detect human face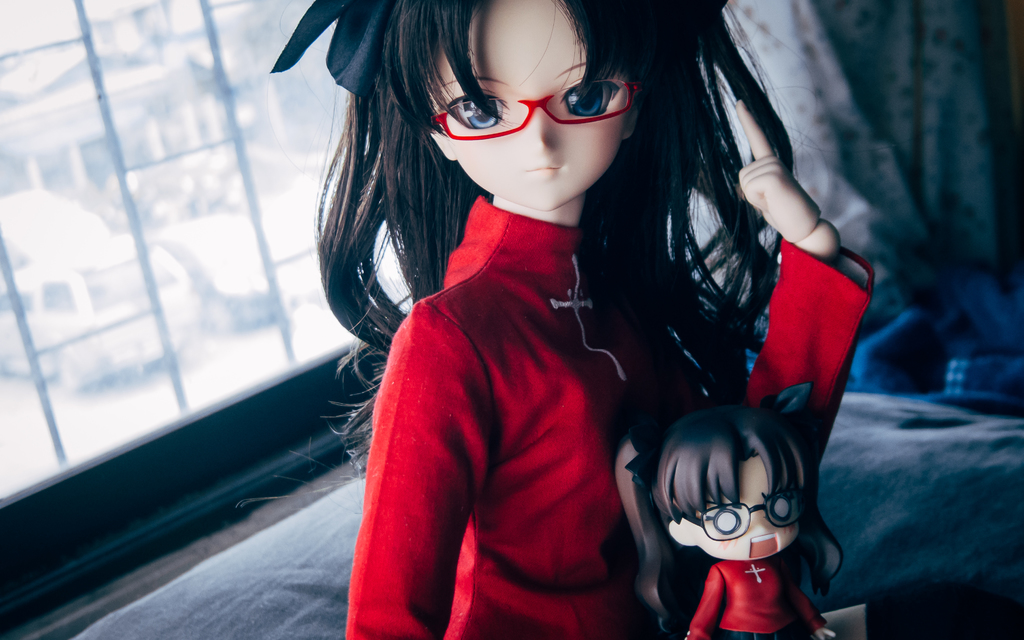
Rect(416, 0, 641, 209)
